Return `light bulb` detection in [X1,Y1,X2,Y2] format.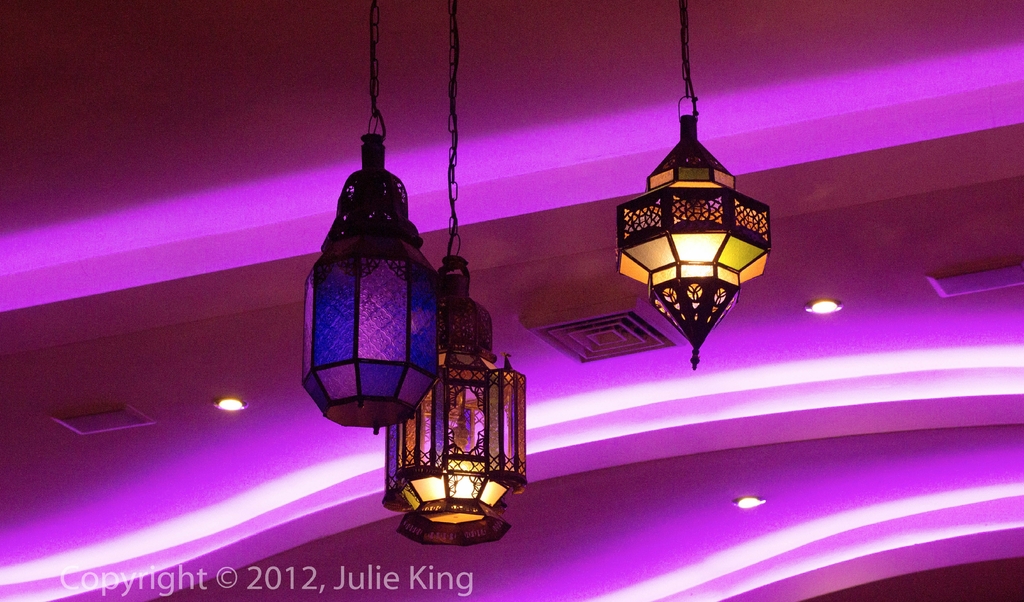
[813,299,839,313].
